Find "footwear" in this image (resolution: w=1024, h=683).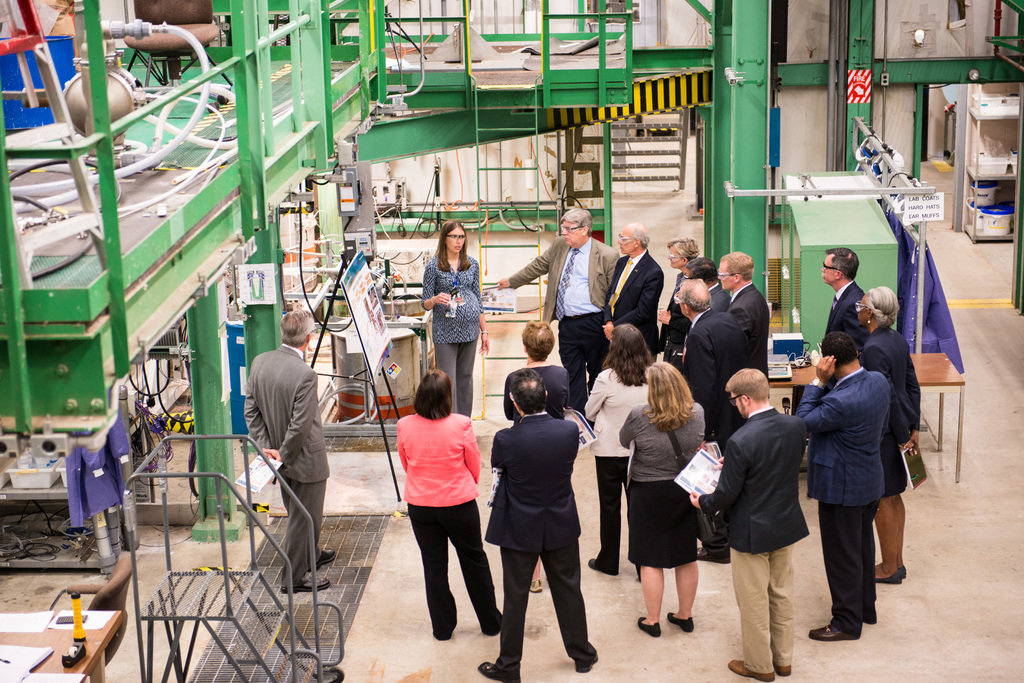
<box>898,559,907,578</box>.
